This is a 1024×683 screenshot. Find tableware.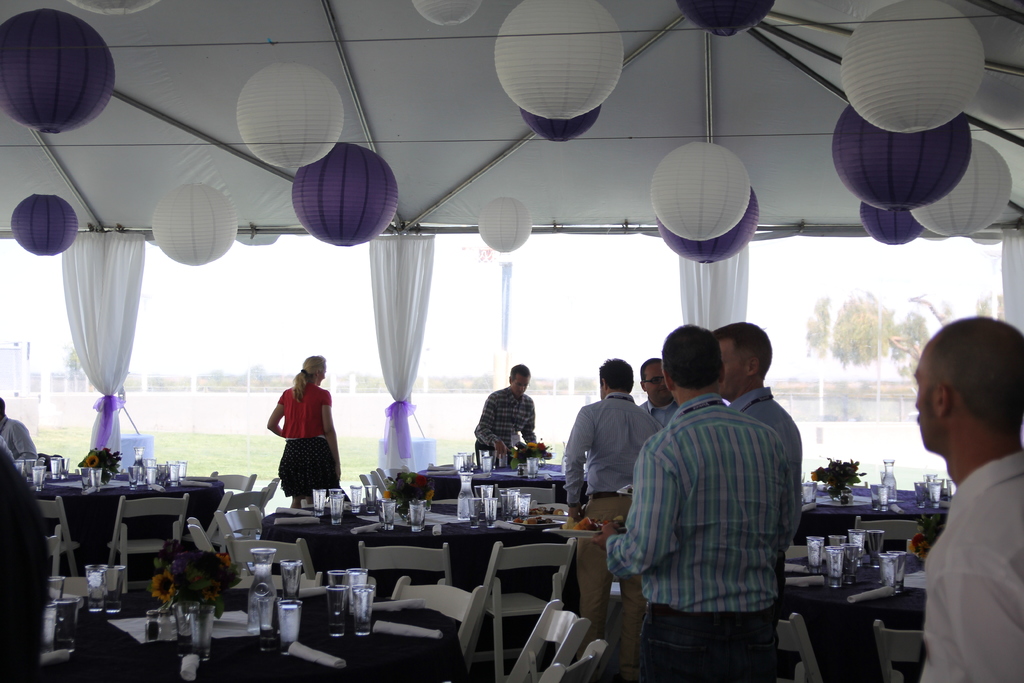
Bounding box: region(85, 563, 102, 612).
